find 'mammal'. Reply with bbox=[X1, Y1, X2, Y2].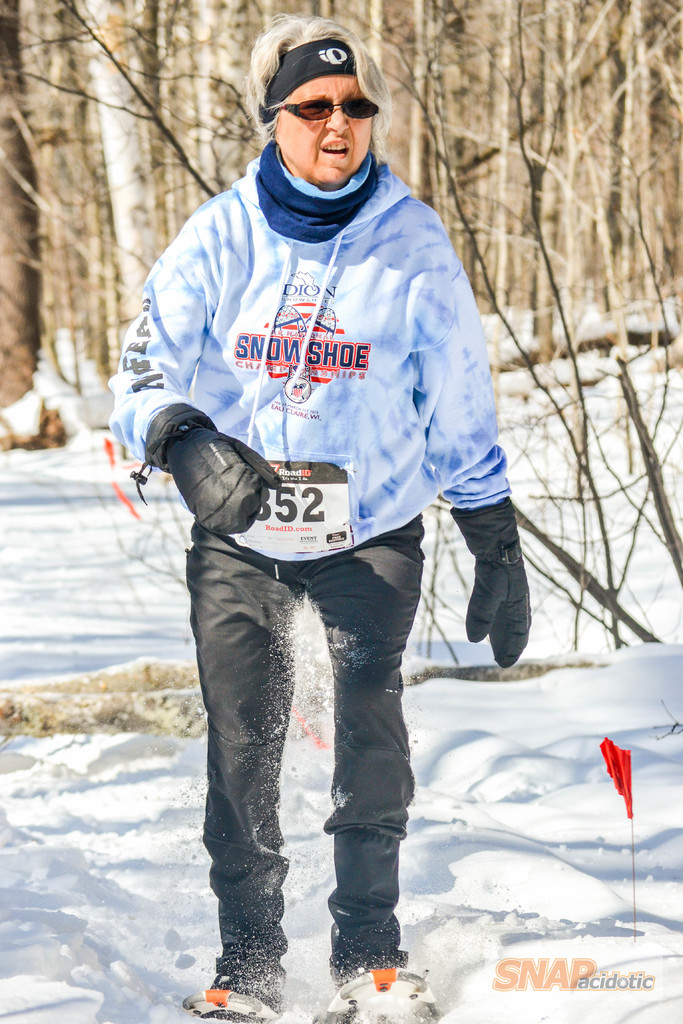
bbox=[98, 60, 520, 885].
